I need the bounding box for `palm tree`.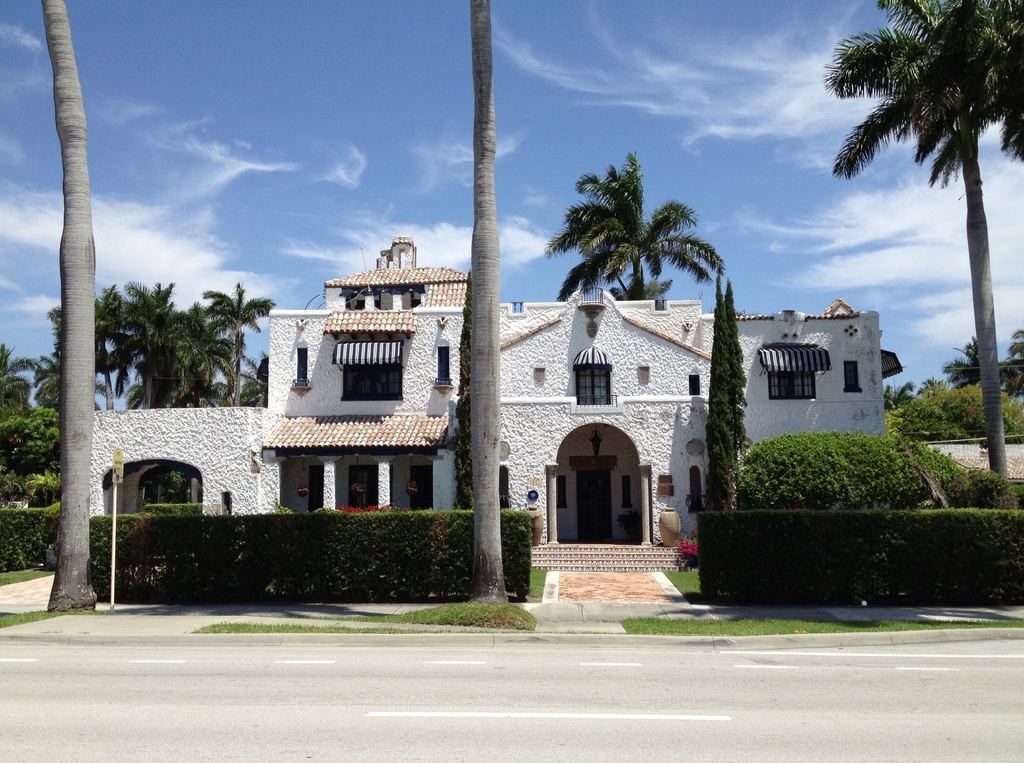
Here it is: pyautogui.locateOnScreen(204, 278, 257, 410).
